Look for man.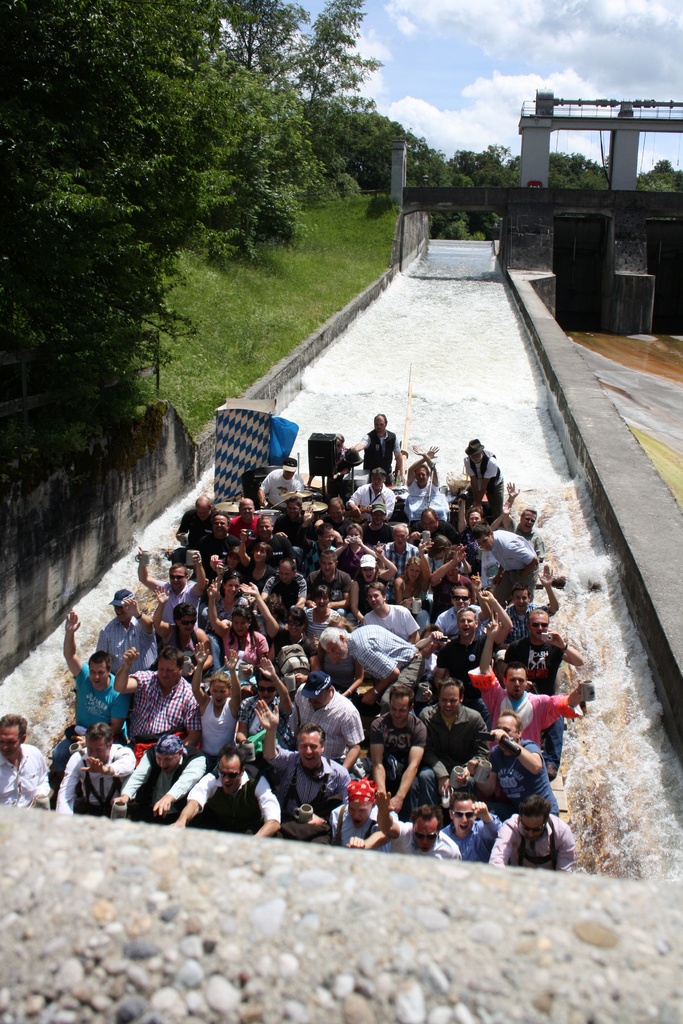
Found: crop(67, 612, 133, 727).
